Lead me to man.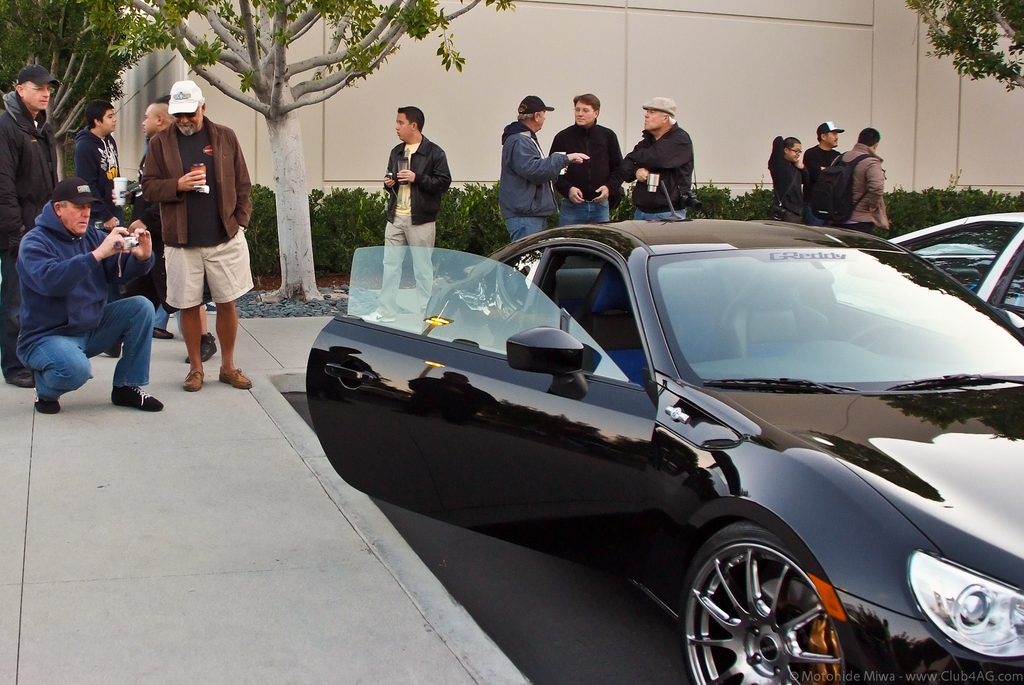
Lead to BBox(0, 61, 67, 392).
